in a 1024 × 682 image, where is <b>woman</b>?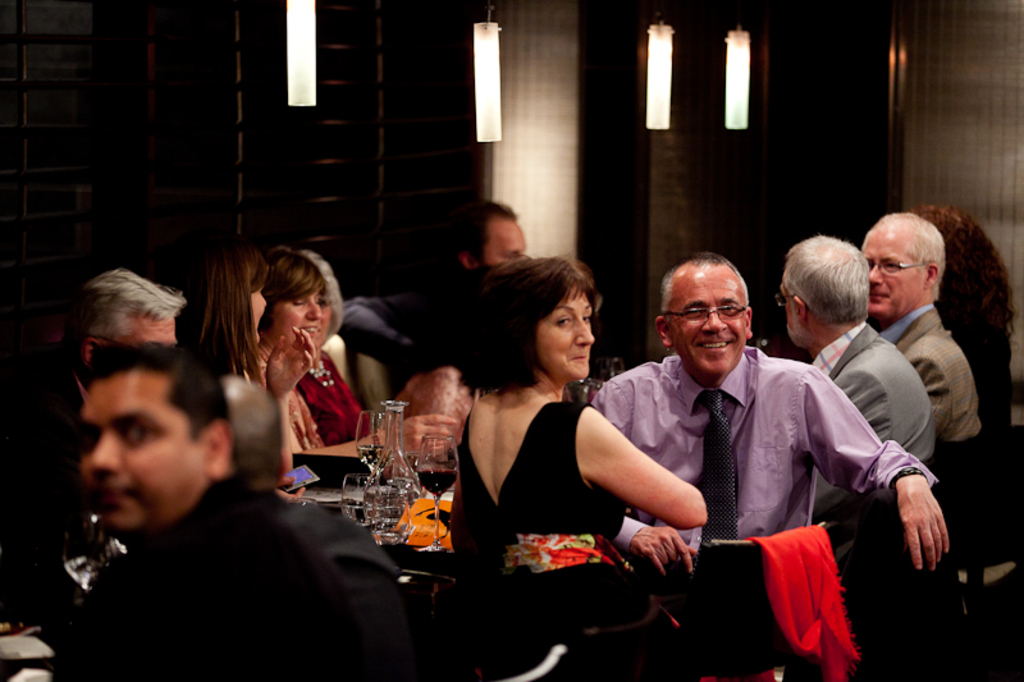
(260, 256, 326, 454).
